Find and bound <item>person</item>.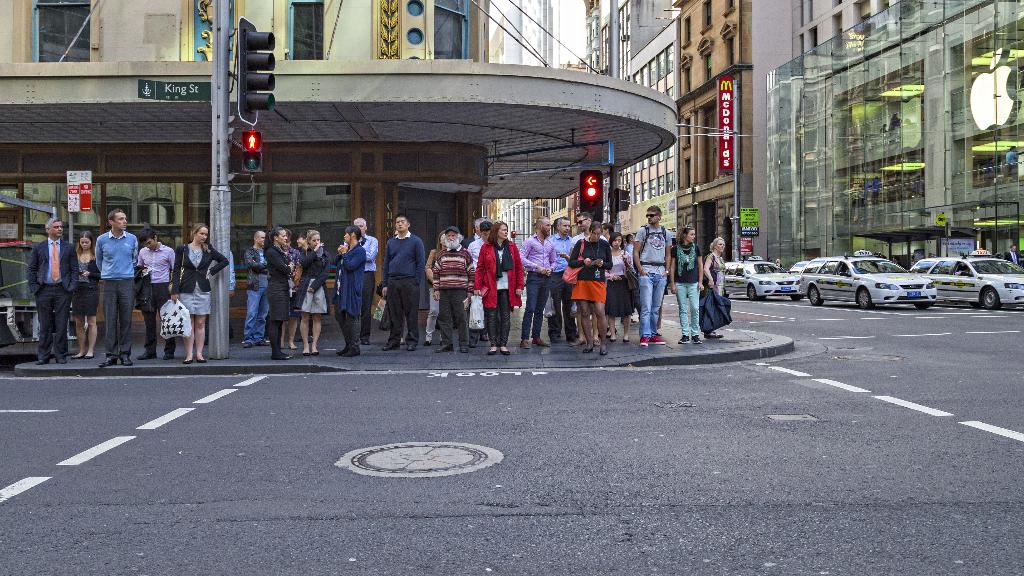
Bound: 564, 210, 607, 268.
